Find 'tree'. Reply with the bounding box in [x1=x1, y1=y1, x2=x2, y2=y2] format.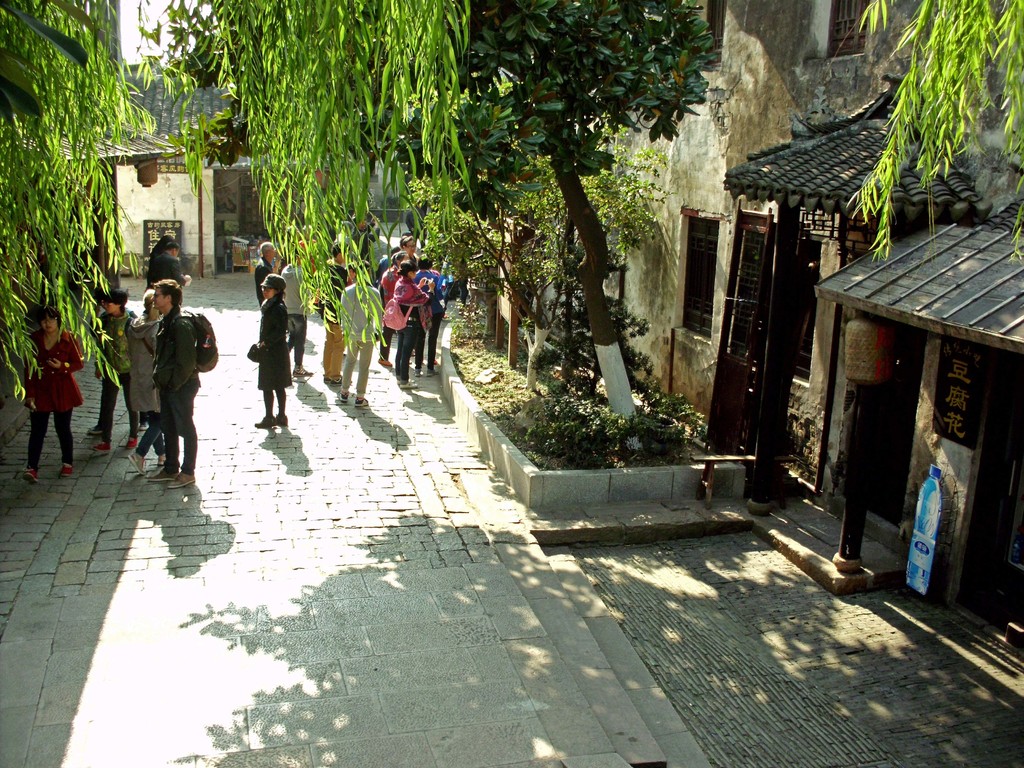
[x1=852, y1=0, x2=1023, y2=262].
